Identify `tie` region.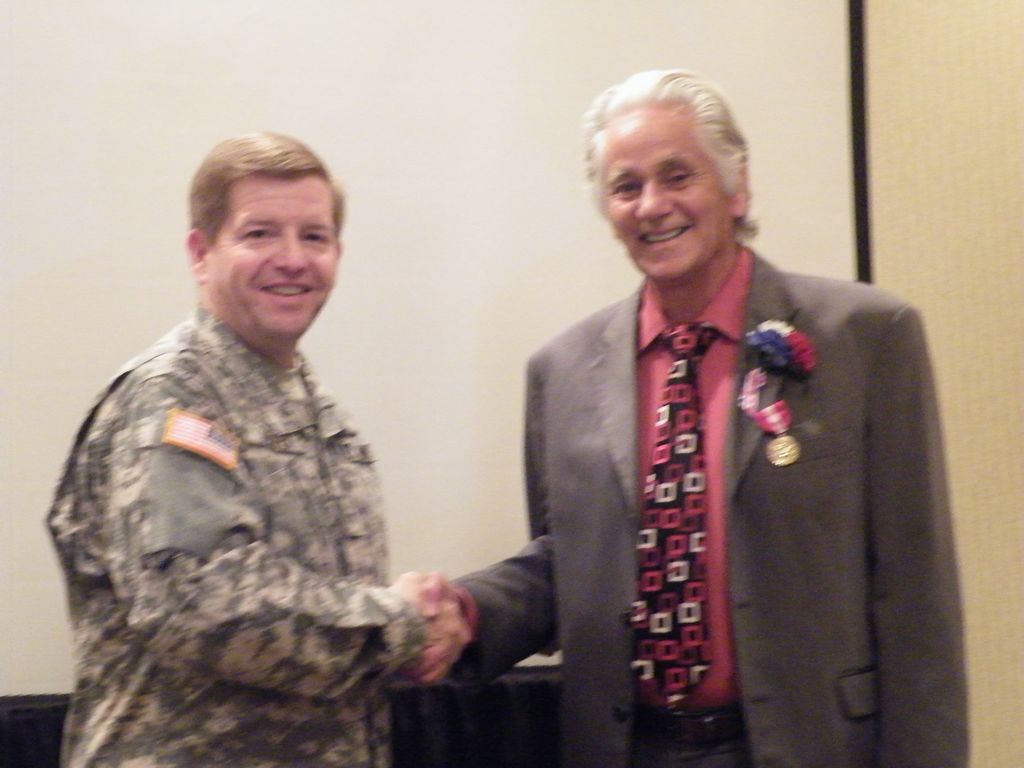
Region: [628,320,720,722].
